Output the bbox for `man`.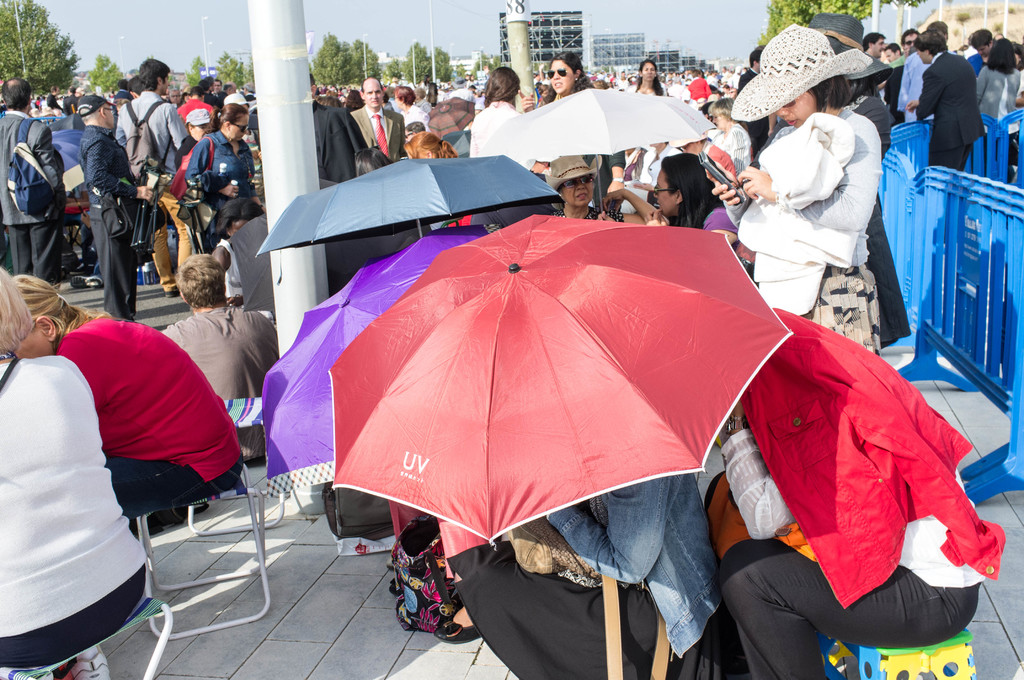
detection(737, 43, 761, 149).
